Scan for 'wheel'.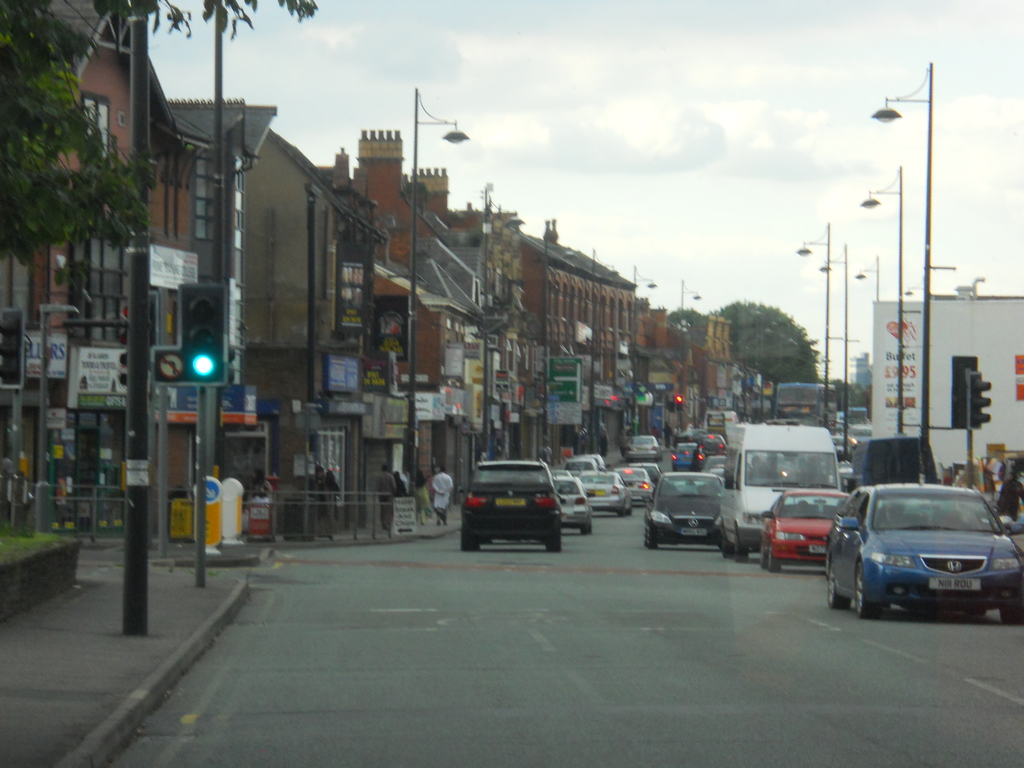
Scan result: bbox=[544, 522, 561, 552].
